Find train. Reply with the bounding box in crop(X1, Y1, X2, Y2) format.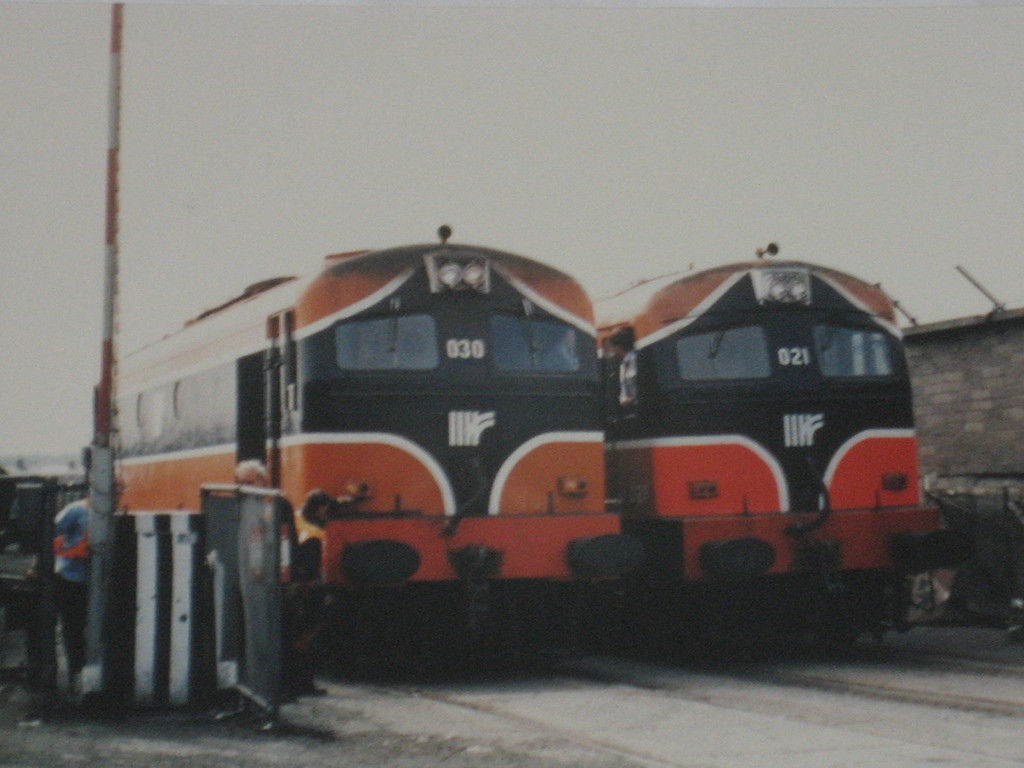
crop(97, 221, 641, 659).
